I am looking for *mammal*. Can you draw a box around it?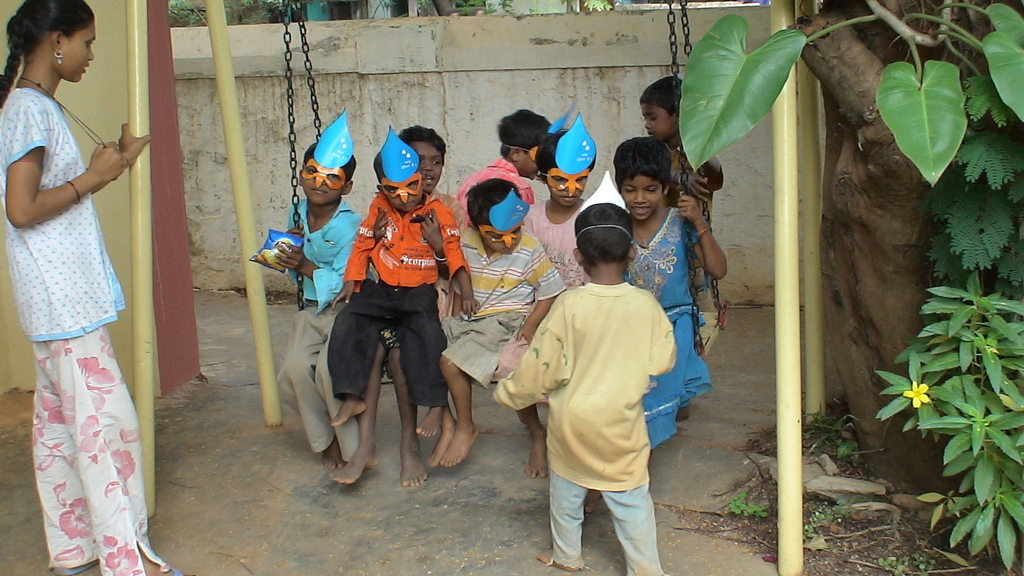
Sure, the bounding box is Rect(330, 124, 467, 485).
